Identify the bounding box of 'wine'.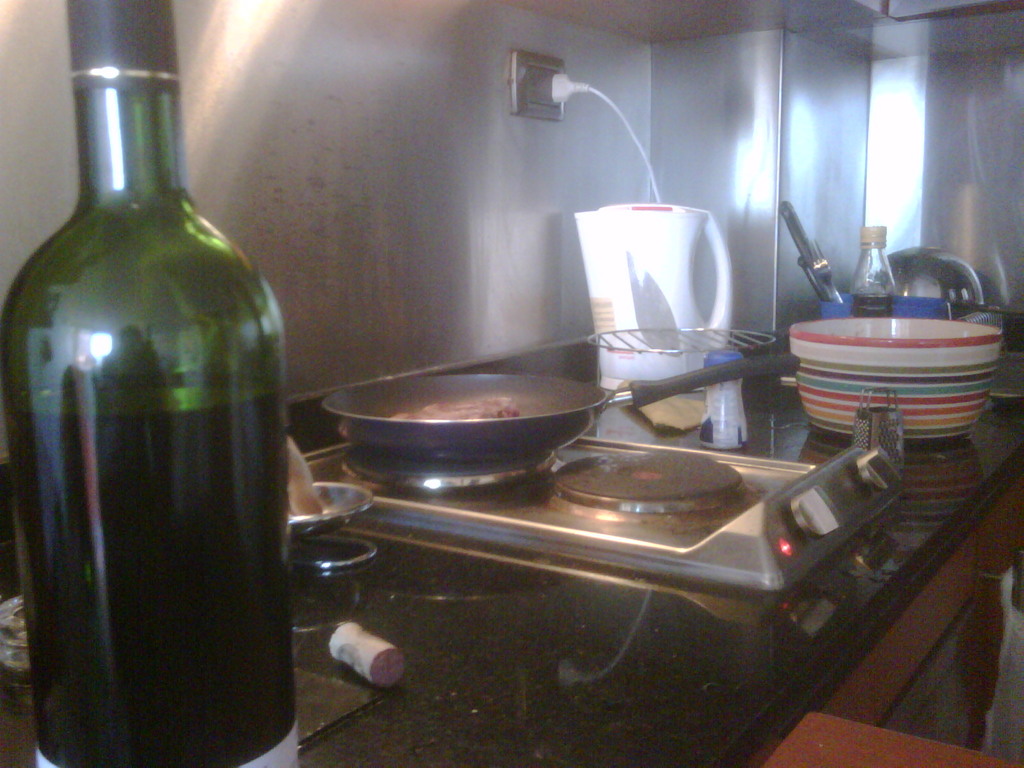
[left=2, top=369, right=296, bottom=767].
